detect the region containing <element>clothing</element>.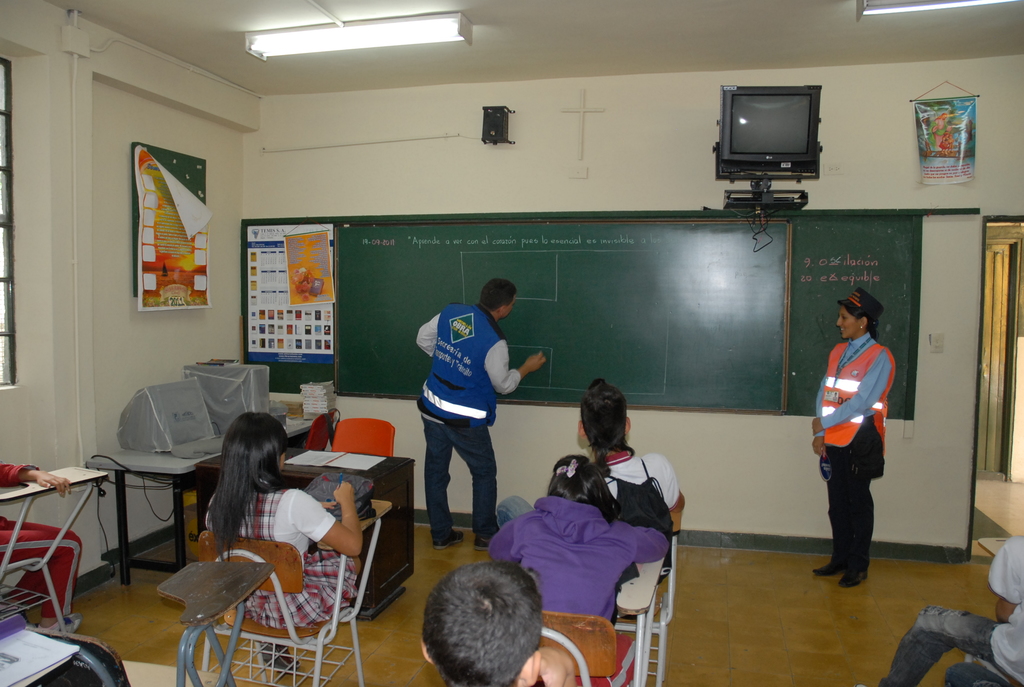
detection(218, 488, 364, 649).
